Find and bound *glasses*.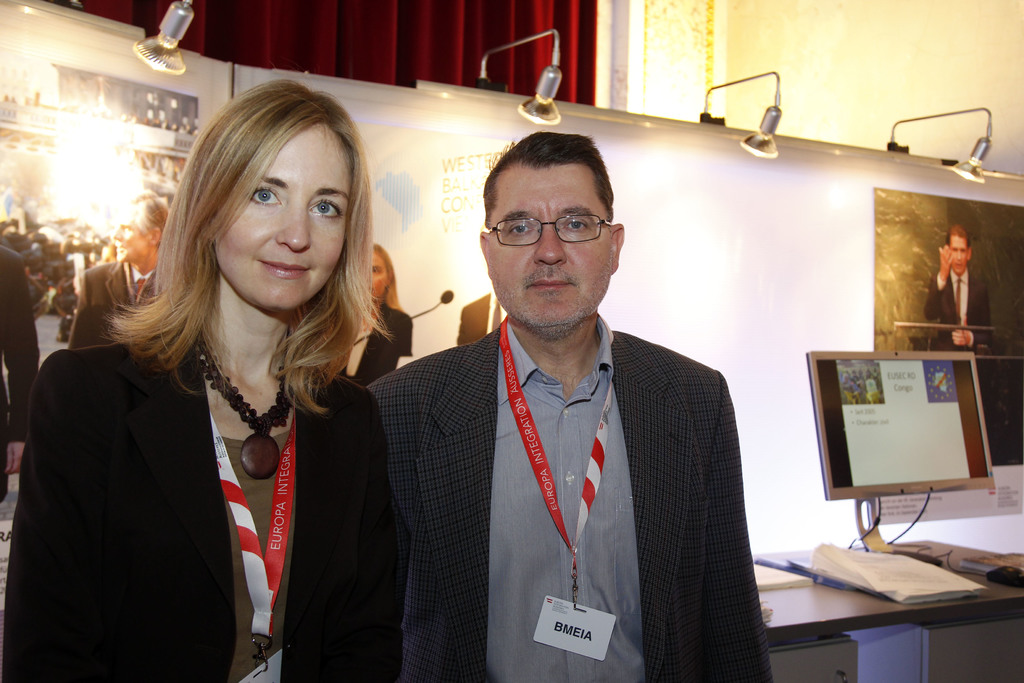
Bound: [478,213,616,245].
